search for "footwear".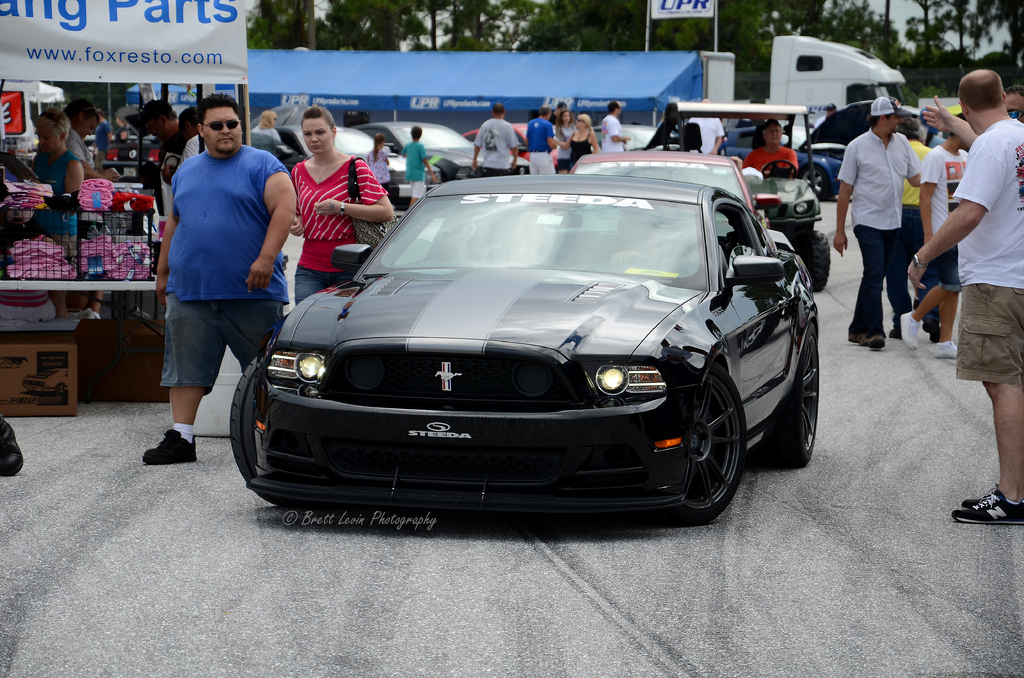
Found at region(935, 339, 957, 357).
